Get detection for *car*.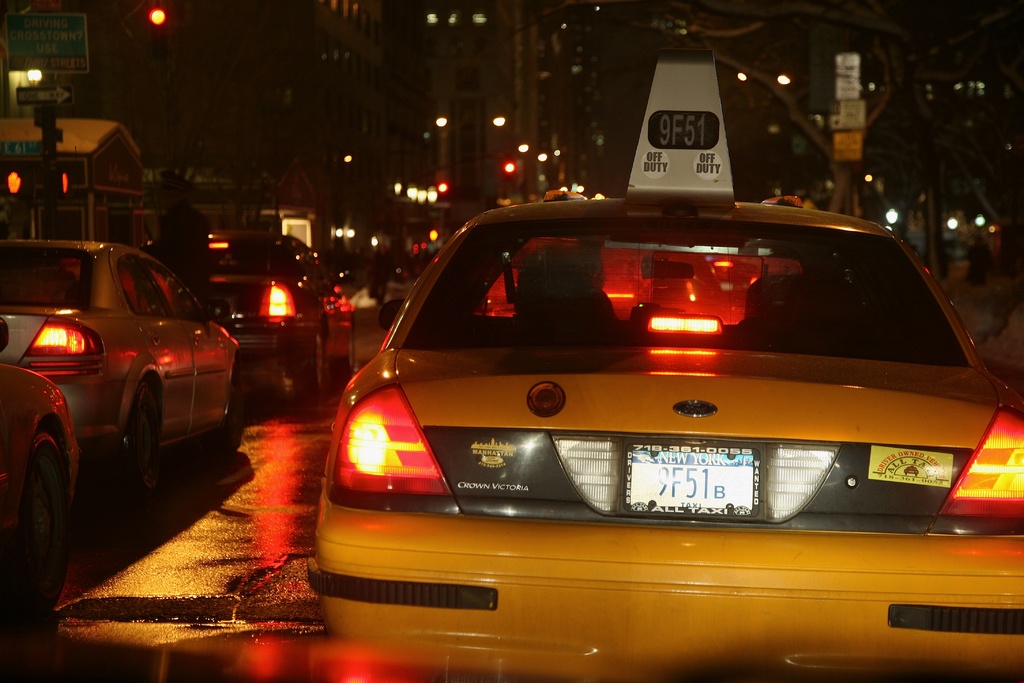
Detection: {"left": 704, "top": 252, "right": 800, "bottom": 311}.
